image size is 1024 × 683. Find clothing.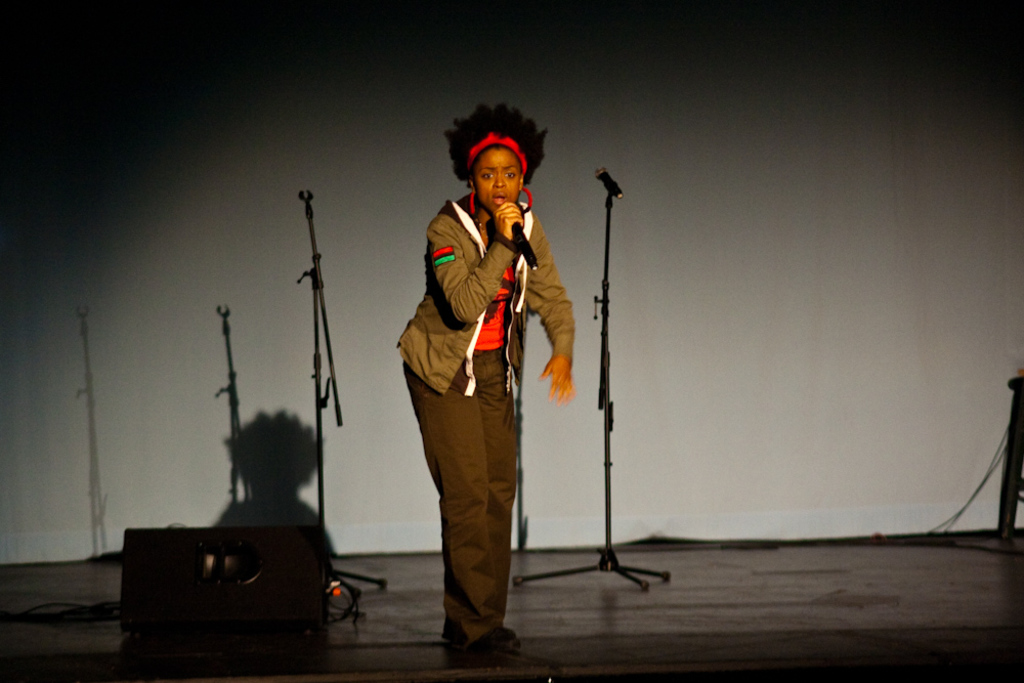
bbox(410, 130, 587, 617).
